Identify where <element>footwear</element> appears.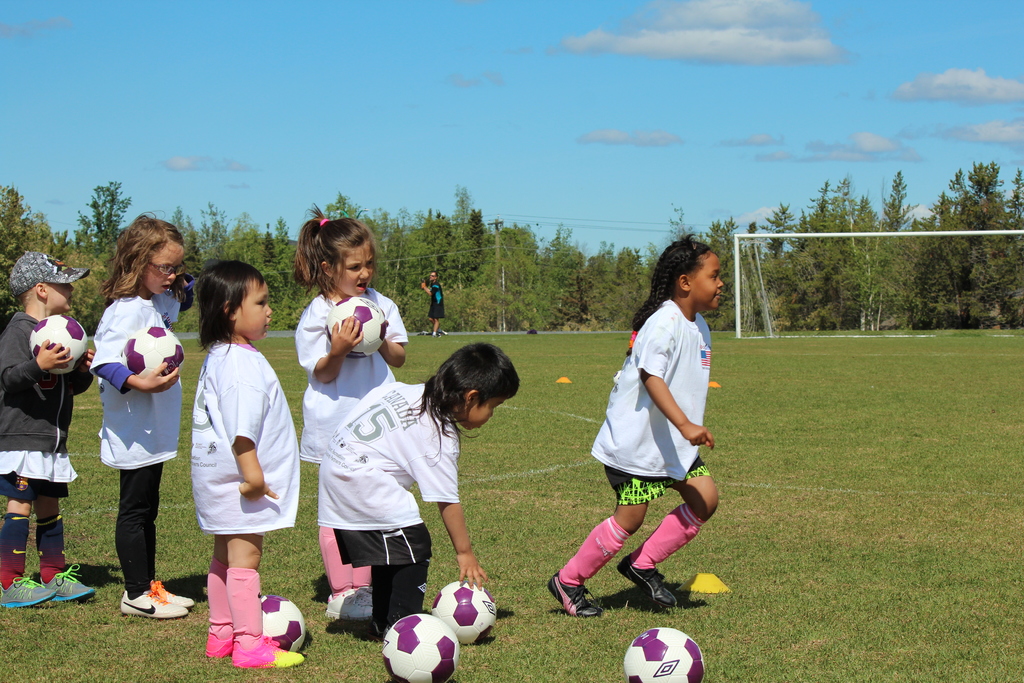
Appears at <region>354, 585, 379, 609</region>.
